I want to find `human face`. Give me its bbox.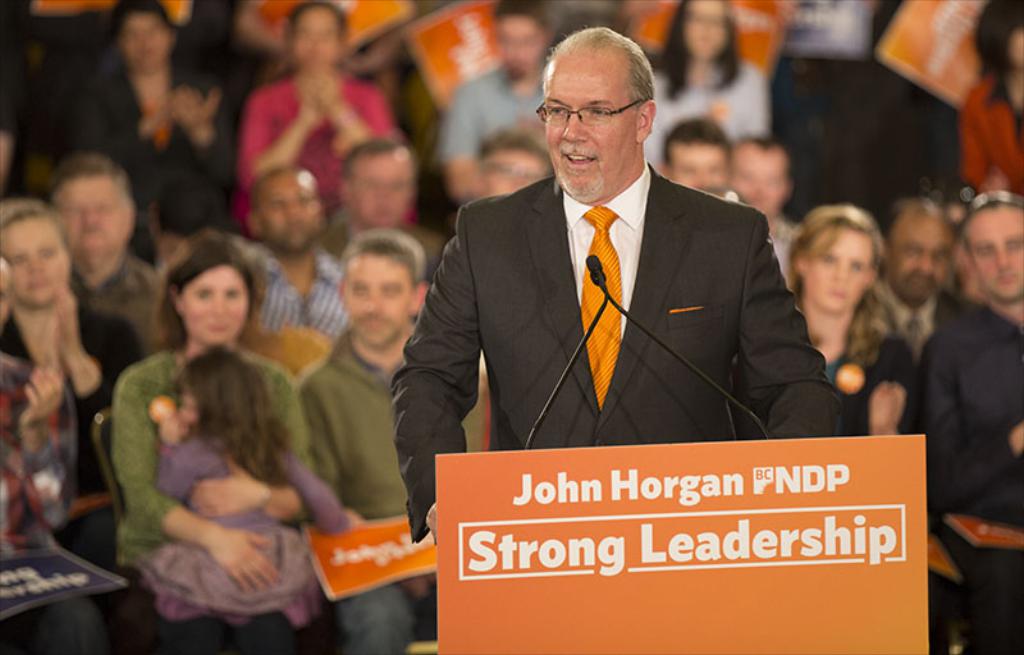
box(291, 6, 338, 75).
